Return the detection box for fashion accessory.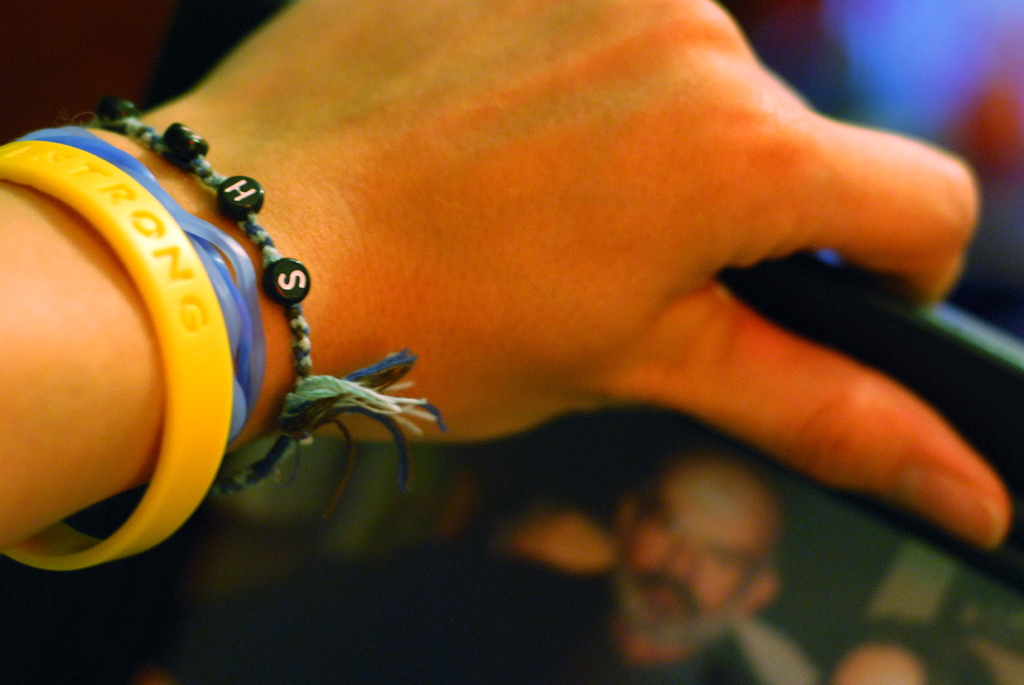
region(14, 120, 269, 445).
